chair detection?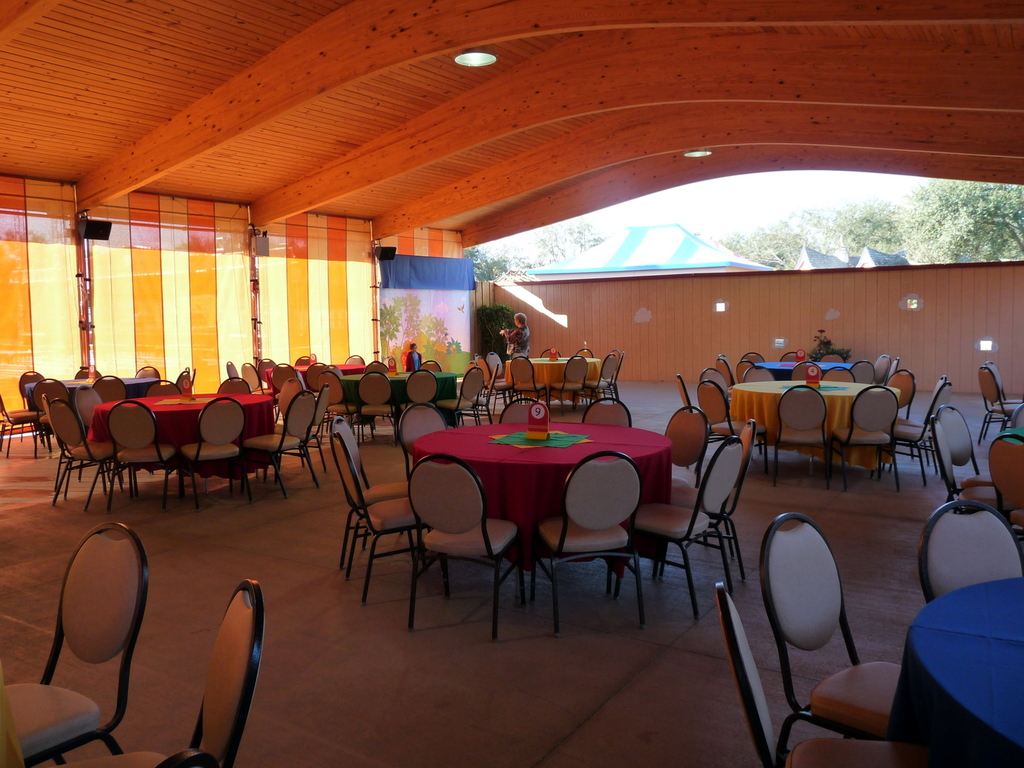
detection(33, 374, 74, 459)
